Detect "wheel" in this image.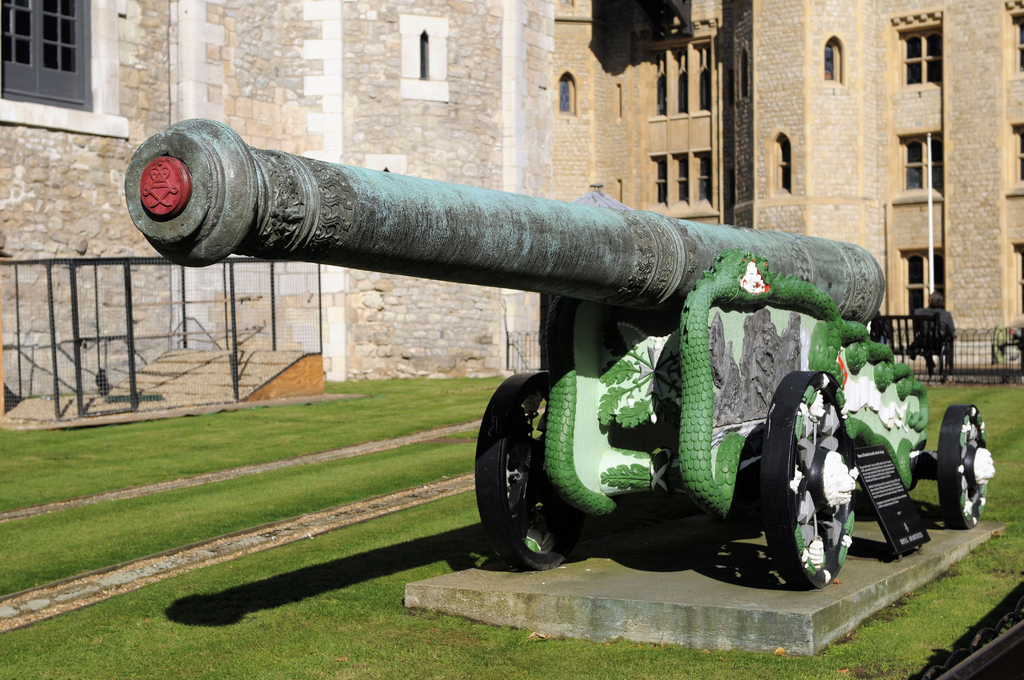
Detection: region(484, 393, 566, 576).
